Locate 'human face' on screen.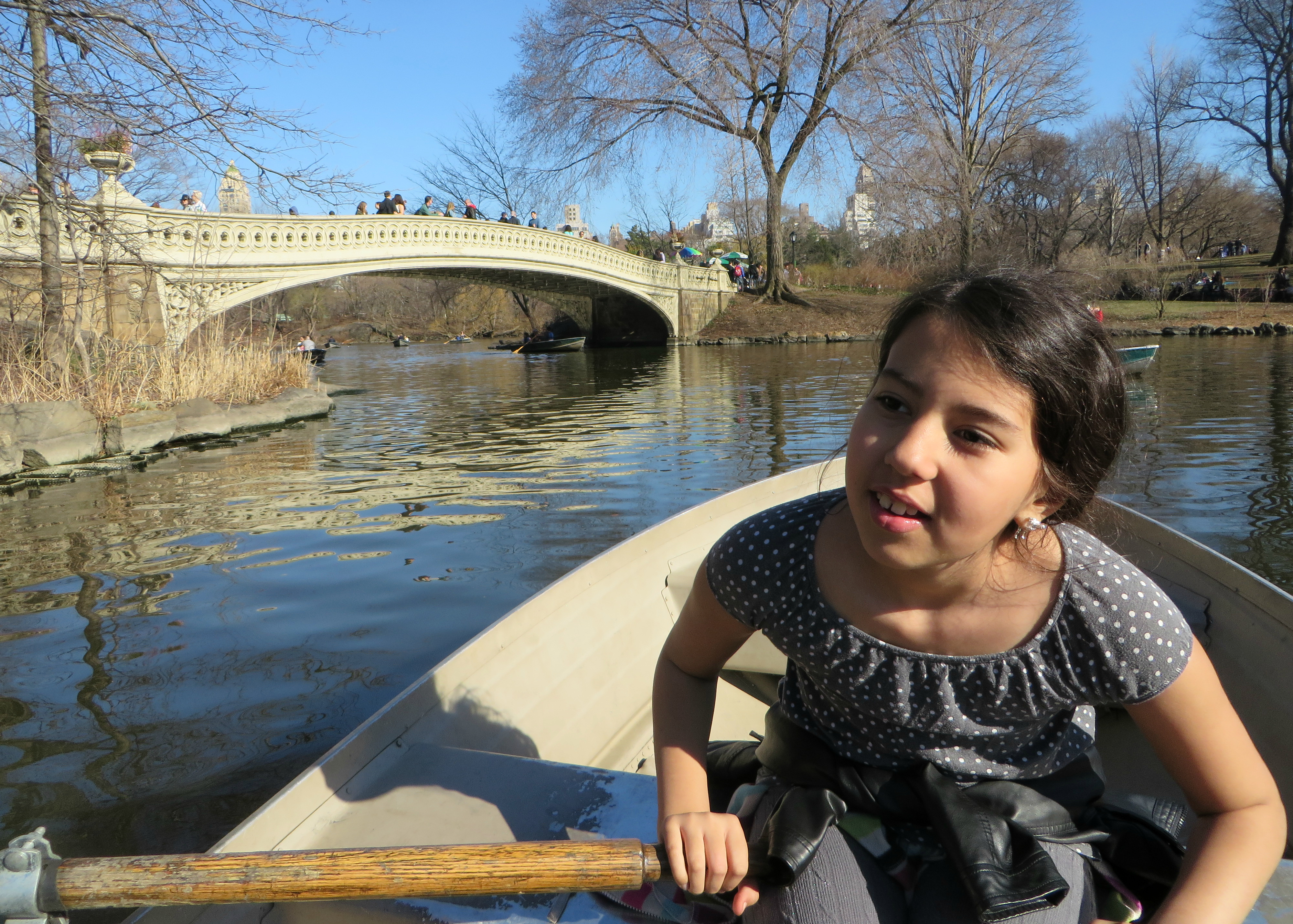
On screen at pyautogui.locateOnScreen(274, 102, 338, 183).
